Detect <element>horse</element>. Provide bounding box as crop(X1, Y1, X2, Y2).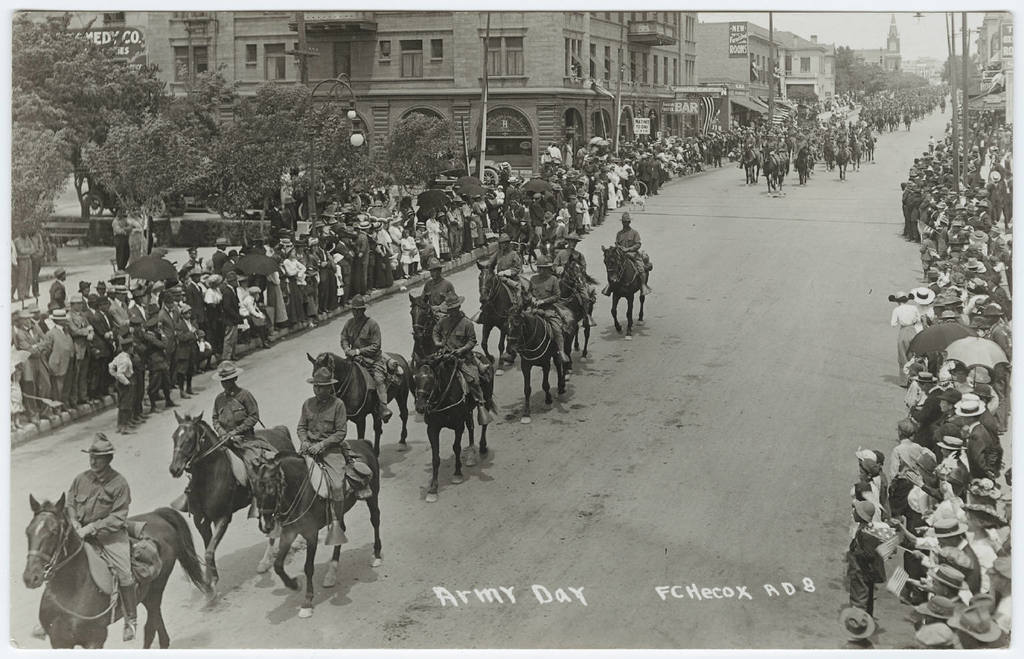
crop(167, 410, 297, 604).
